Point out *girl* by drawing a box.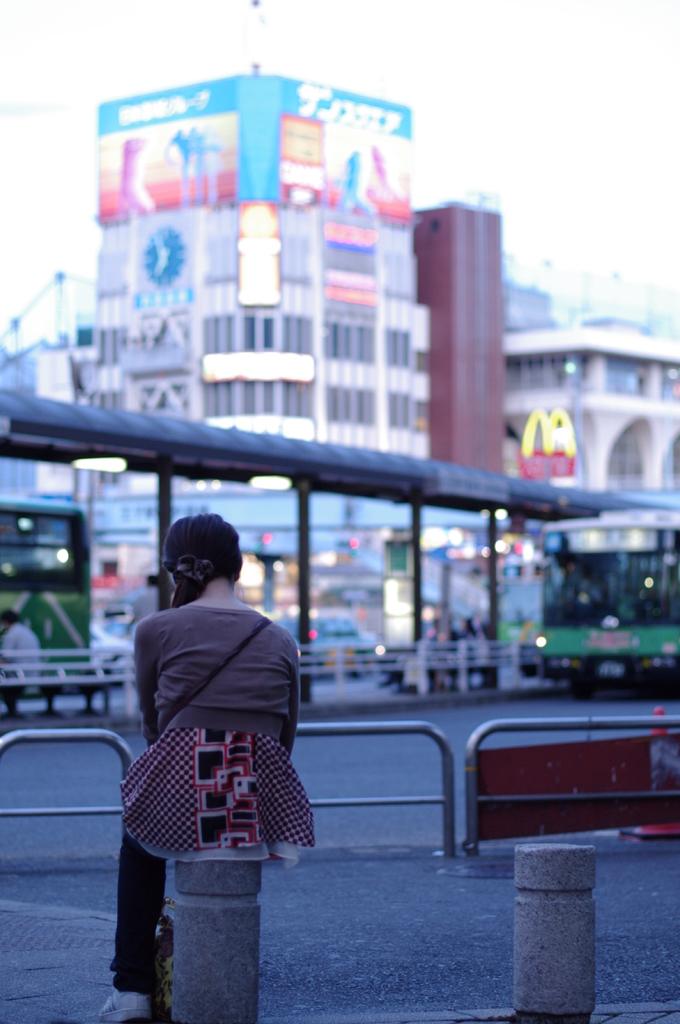
96 508 316 1022.
